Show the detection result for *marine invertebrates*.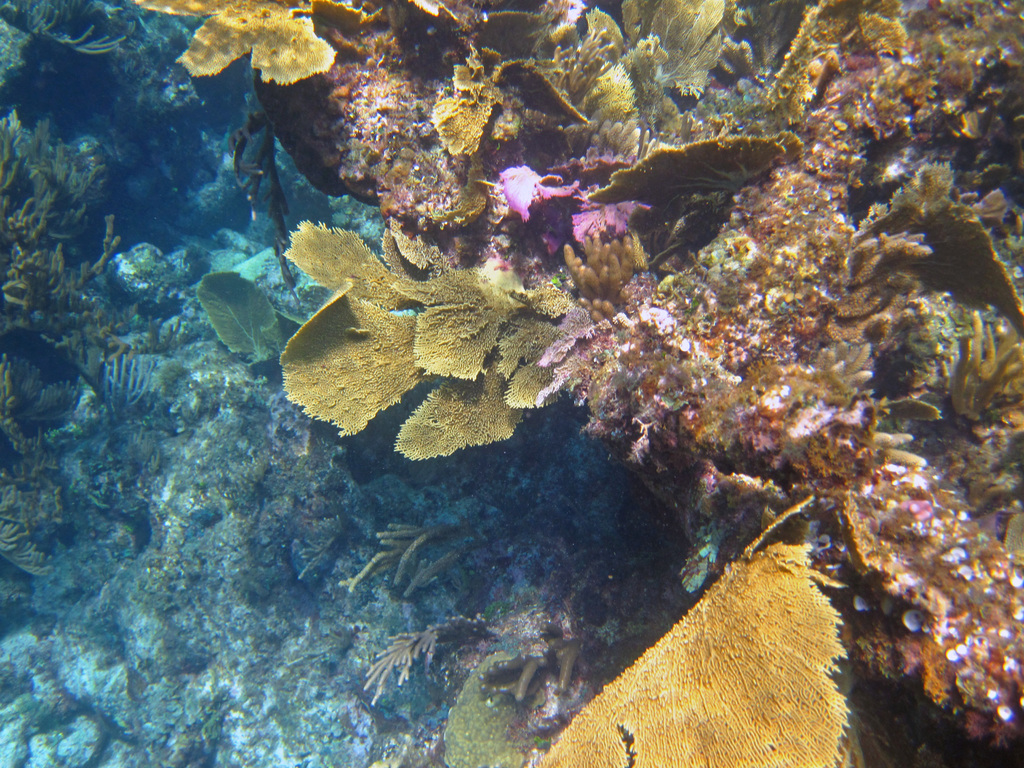
box=[563, 226, 663, 321].
